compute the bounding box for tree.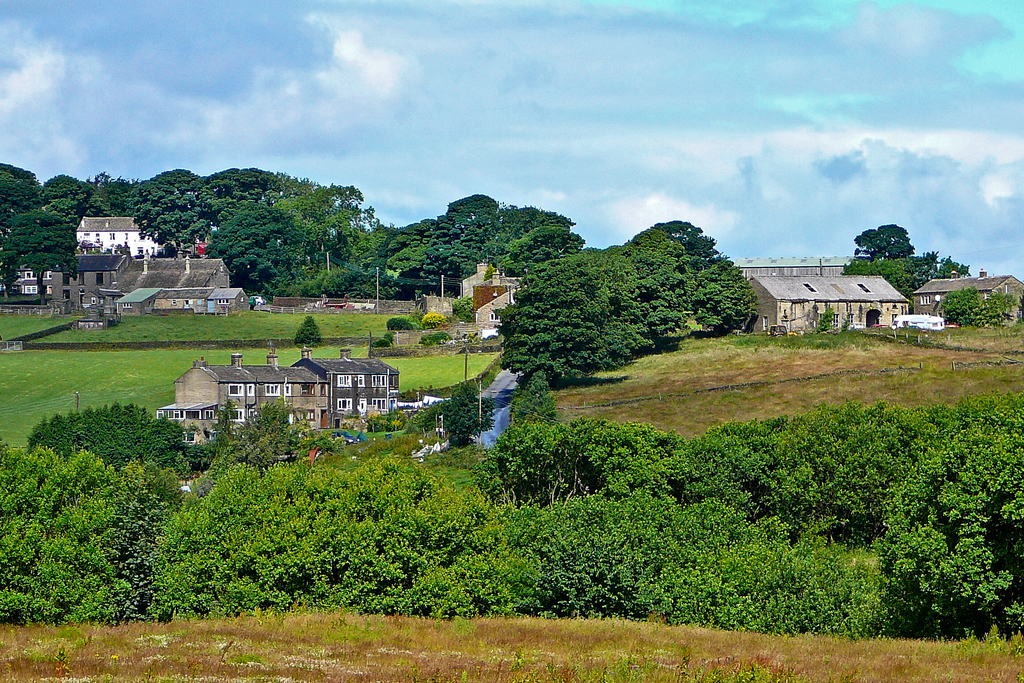
x1=935, y1=288, x2=976, y2=328.
